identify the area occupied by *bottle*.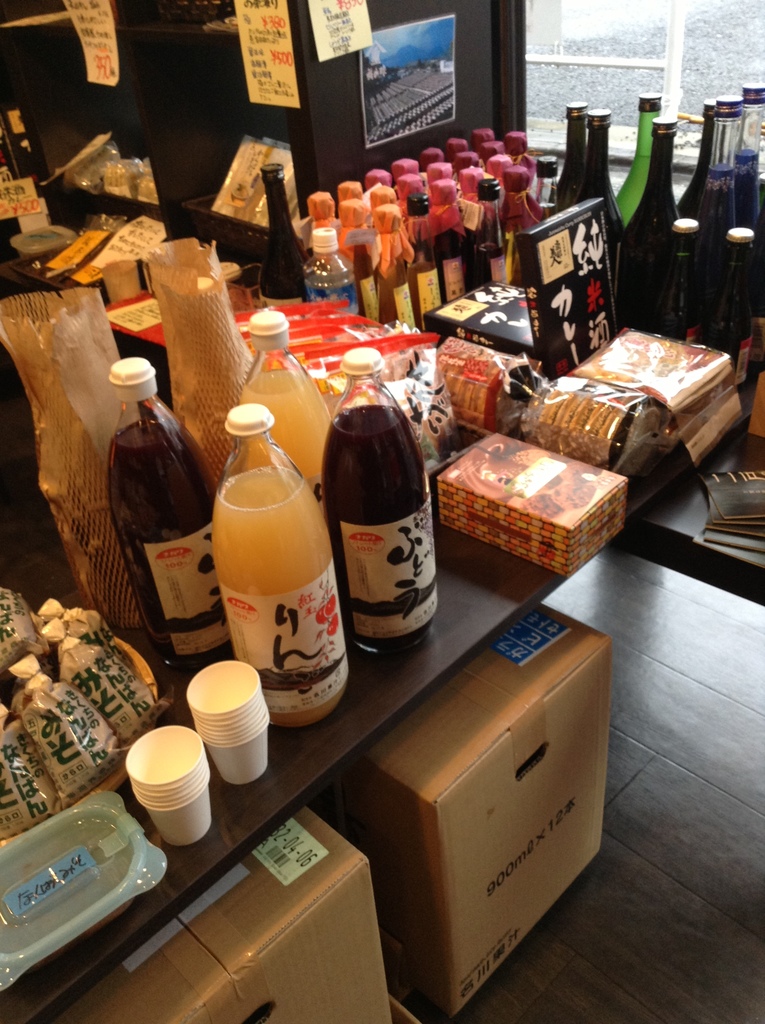
Area: box=[696, 99, 745, 358].
